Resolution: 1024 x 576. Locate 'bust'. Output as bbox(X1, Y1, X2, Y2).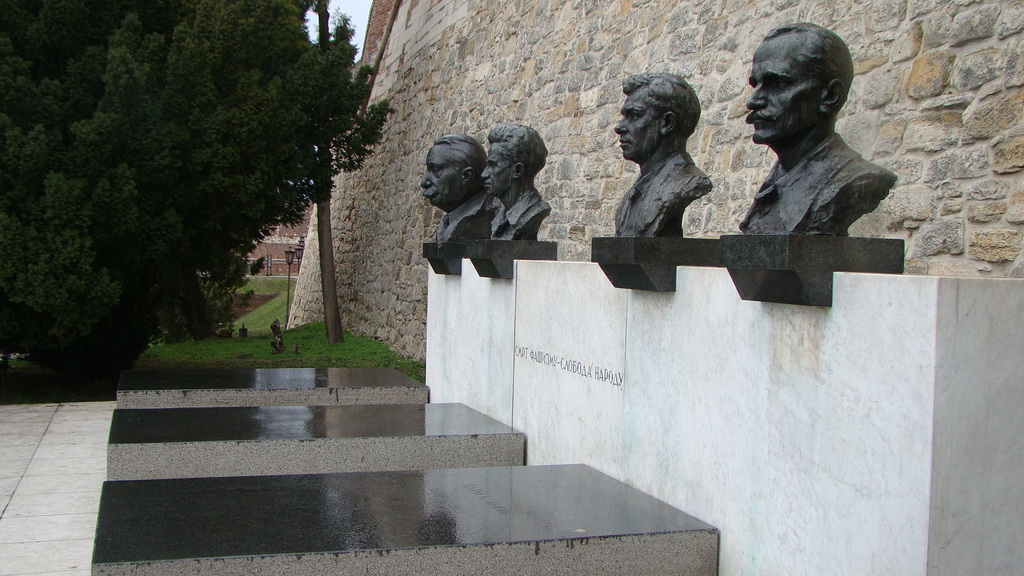
bbox(420, 132, 496, 241).
